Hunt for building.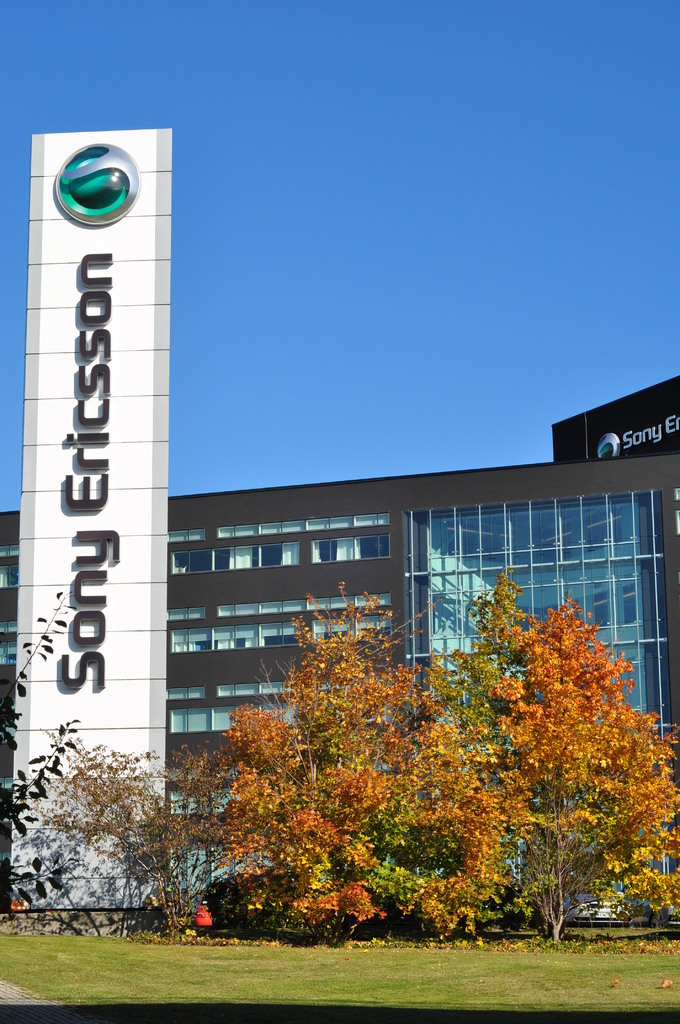
Hunted down at rect(0, 383, 679, 765).
